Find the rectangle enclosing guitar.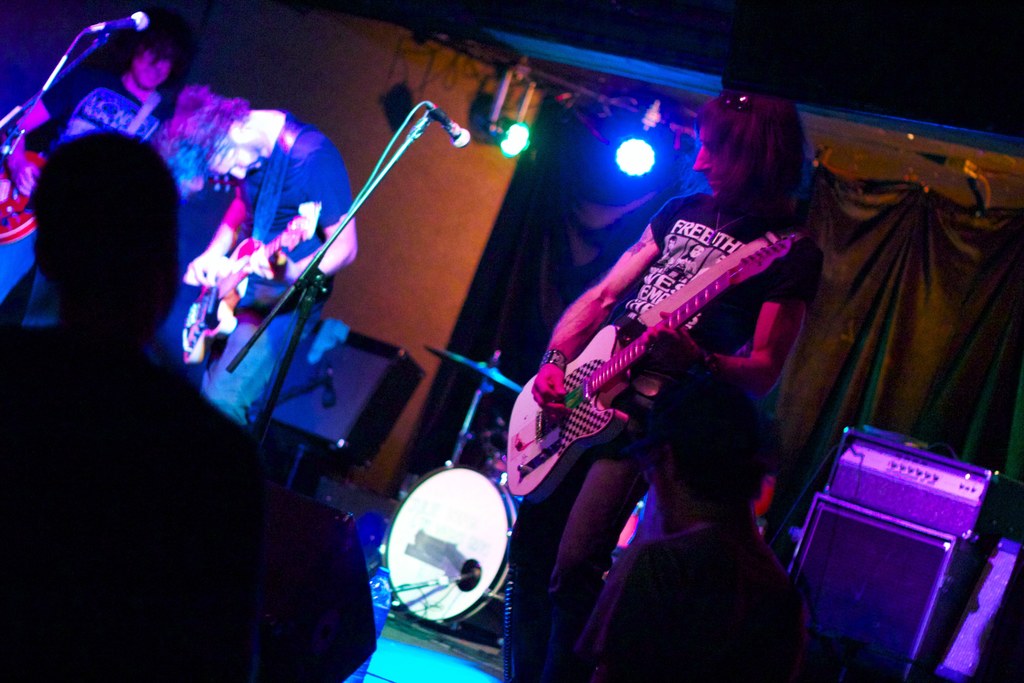
x1=503 y1=204 x2=813 y2=536.
